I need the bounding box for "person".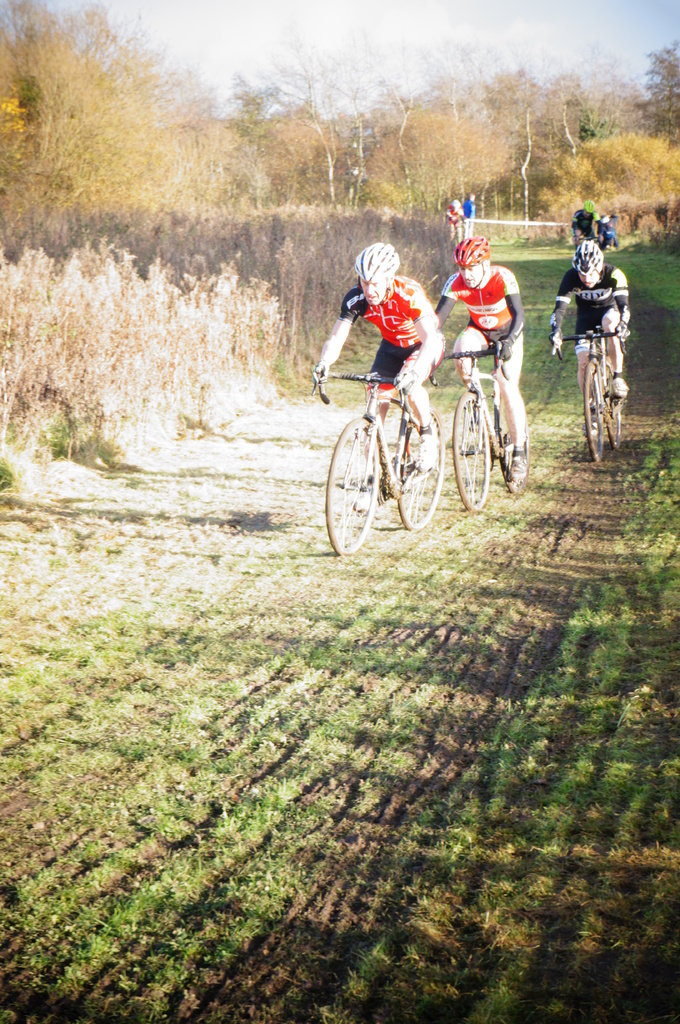
Here it is: bbox(546, 239, 633, 442).
